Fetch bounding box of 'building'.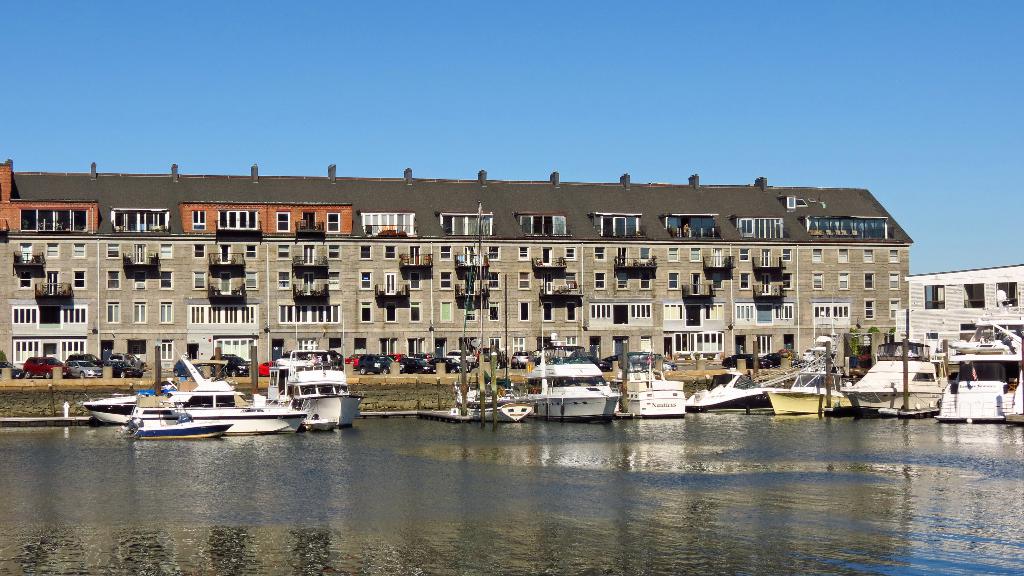
Bbox: [x1=0, y1=156, x2=912, y2=373].
